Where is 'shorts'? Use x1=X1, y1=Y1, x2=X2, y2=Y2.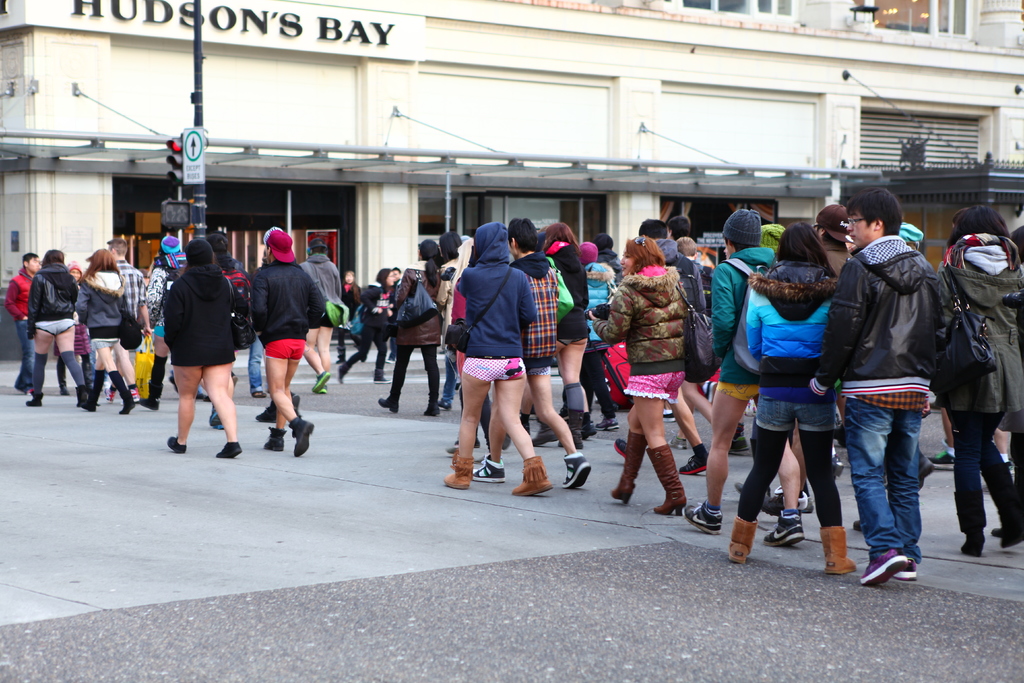
x1=754, y1=395, x2=836, y2=433.
